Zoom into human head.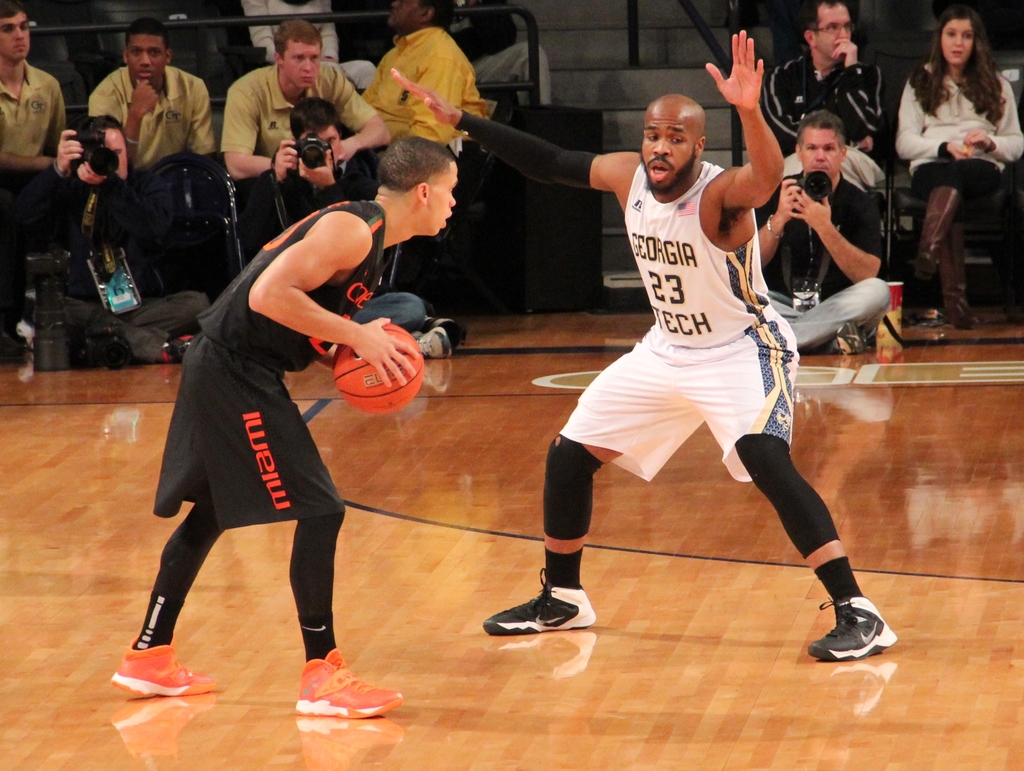
Zoom target: l=385, t=0, r=444, b=36.
